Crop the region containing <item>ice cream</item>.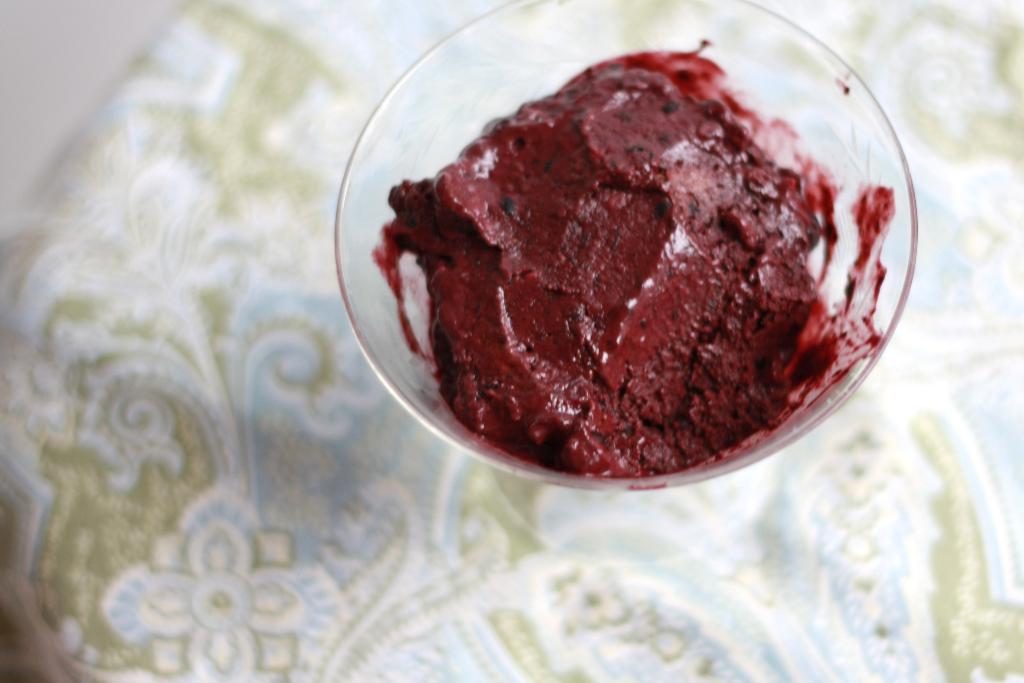
Crop region: (x1=375, y1=54, x2=896, y2=473).
